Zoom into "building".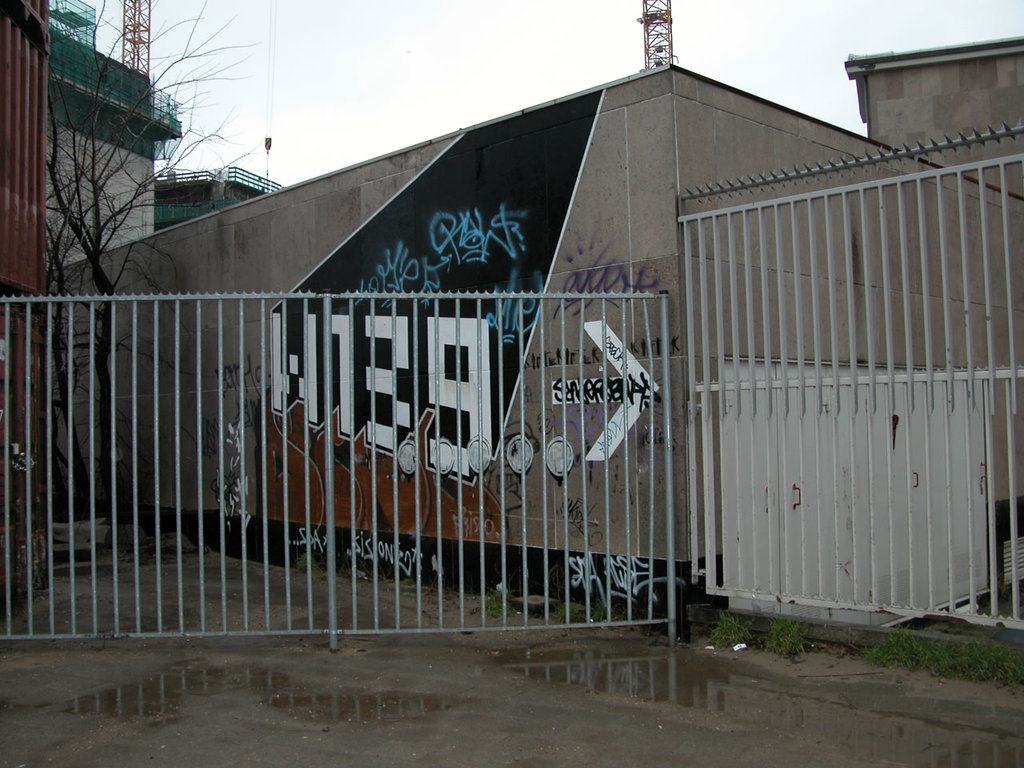
Zoom target: l=47, t=0, r=181, b=272.
